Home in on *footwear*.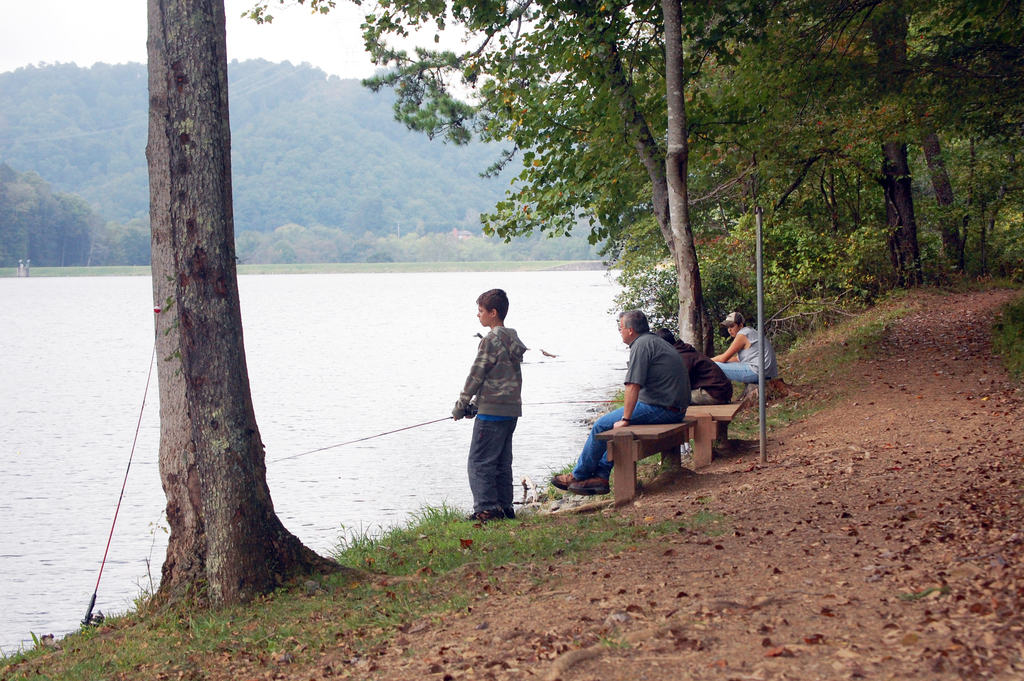
Homed in at 578:485:612:495.
